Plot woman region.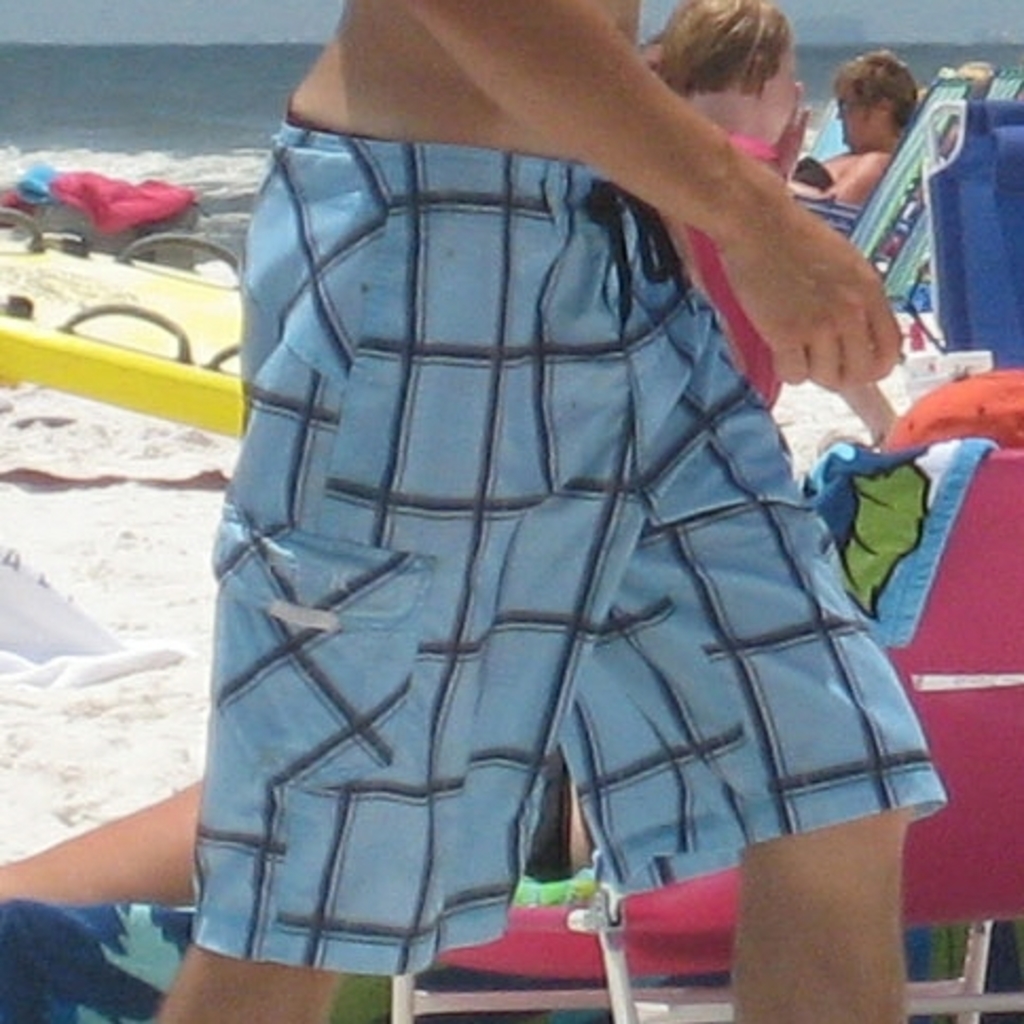
Plotted at 626:0:808:451.
